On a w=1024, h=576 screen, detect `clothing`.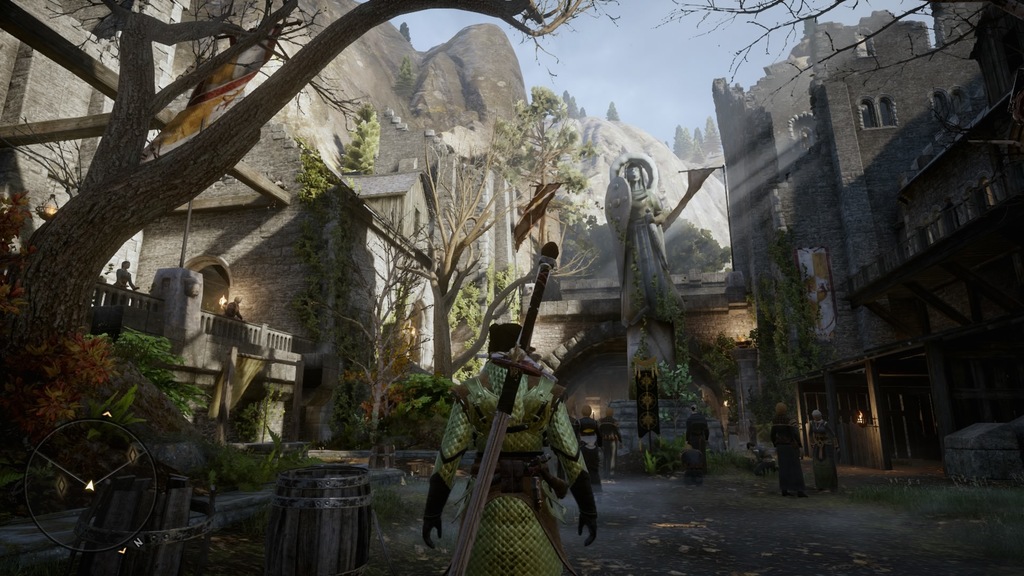
bbox=(582, 420, 598, 468).
